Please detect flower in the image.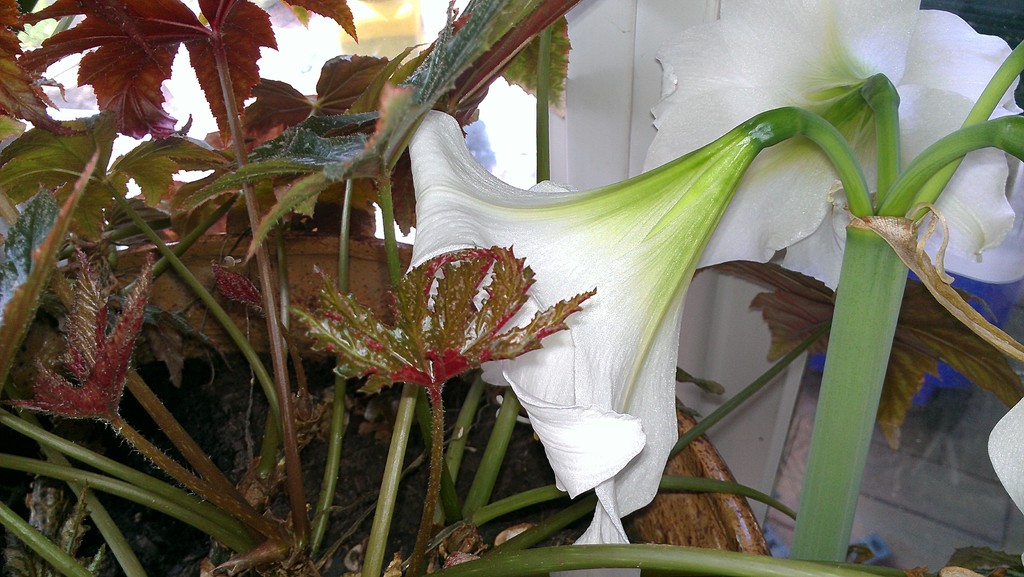
crop(981, 394, 1023, 564).
